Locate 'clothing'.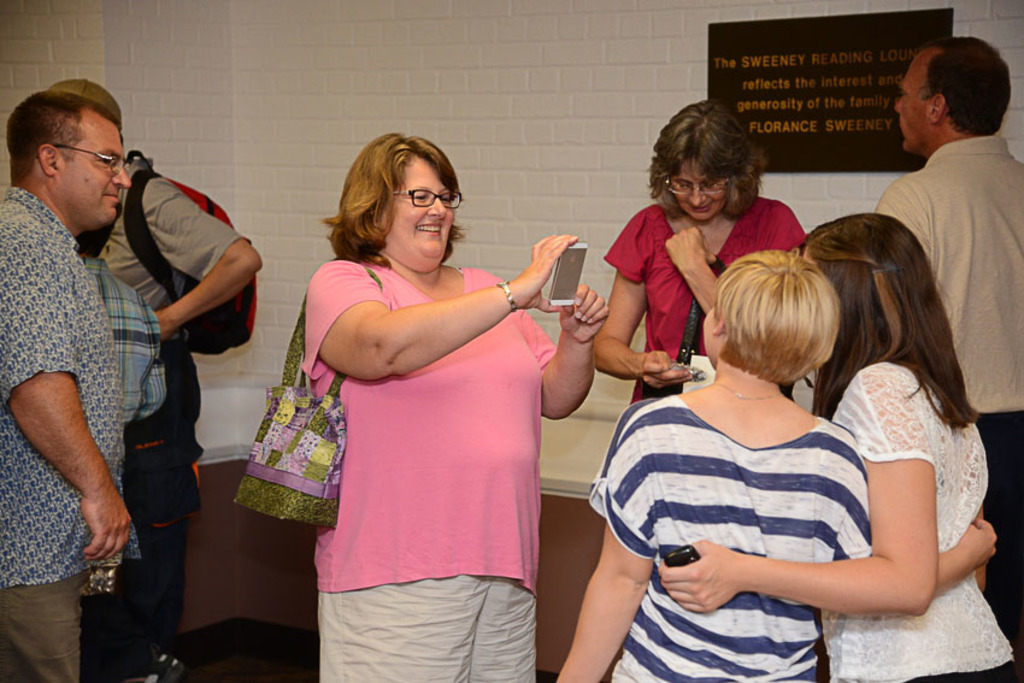
Bounding box: locate(807, 363, 1017, 682).
